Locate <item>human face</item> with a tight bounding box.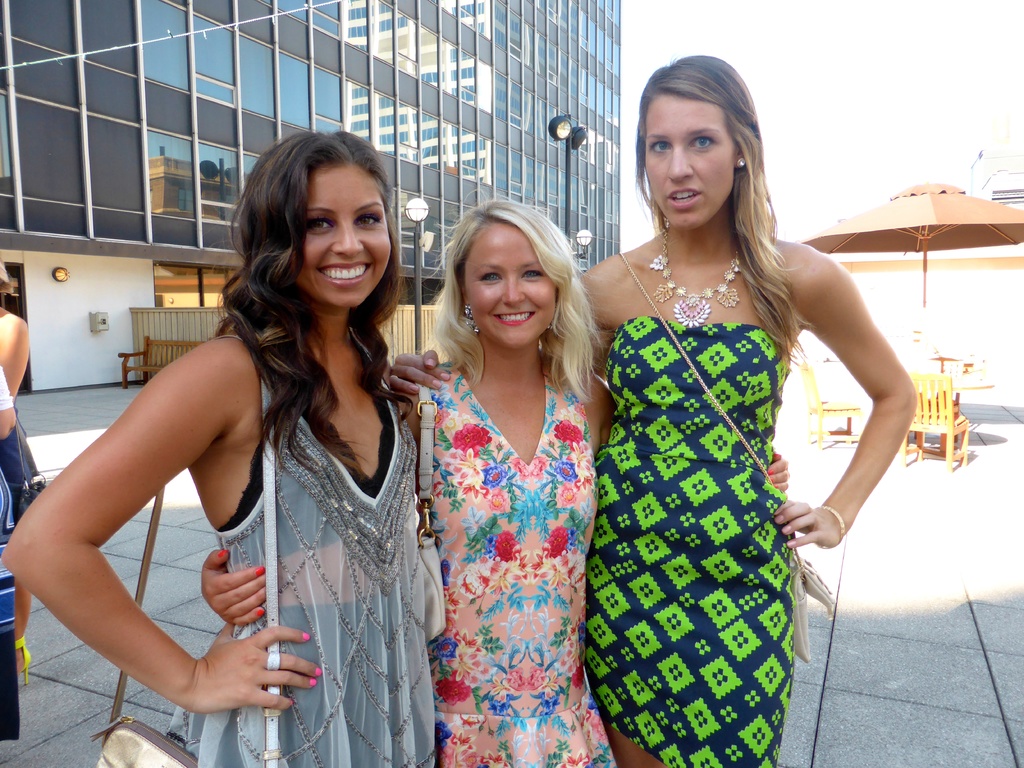
left=294, top=163, right=393, bottom=308.
